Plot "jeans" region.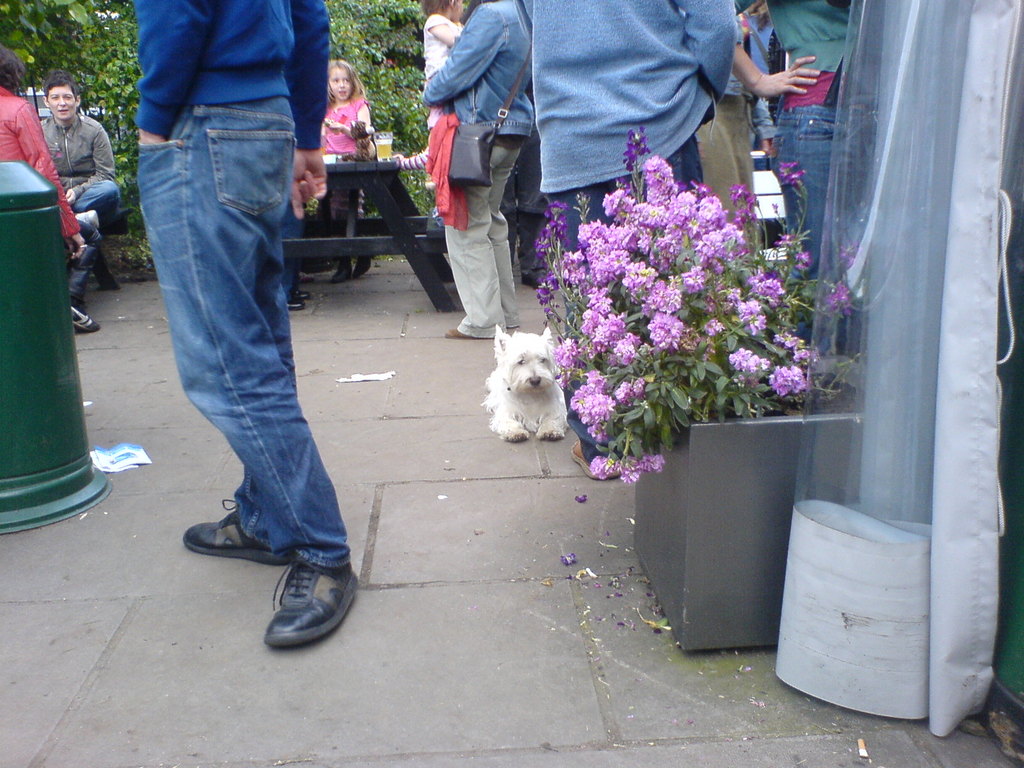
Plotted at <box>74,177,122,229</box>.
